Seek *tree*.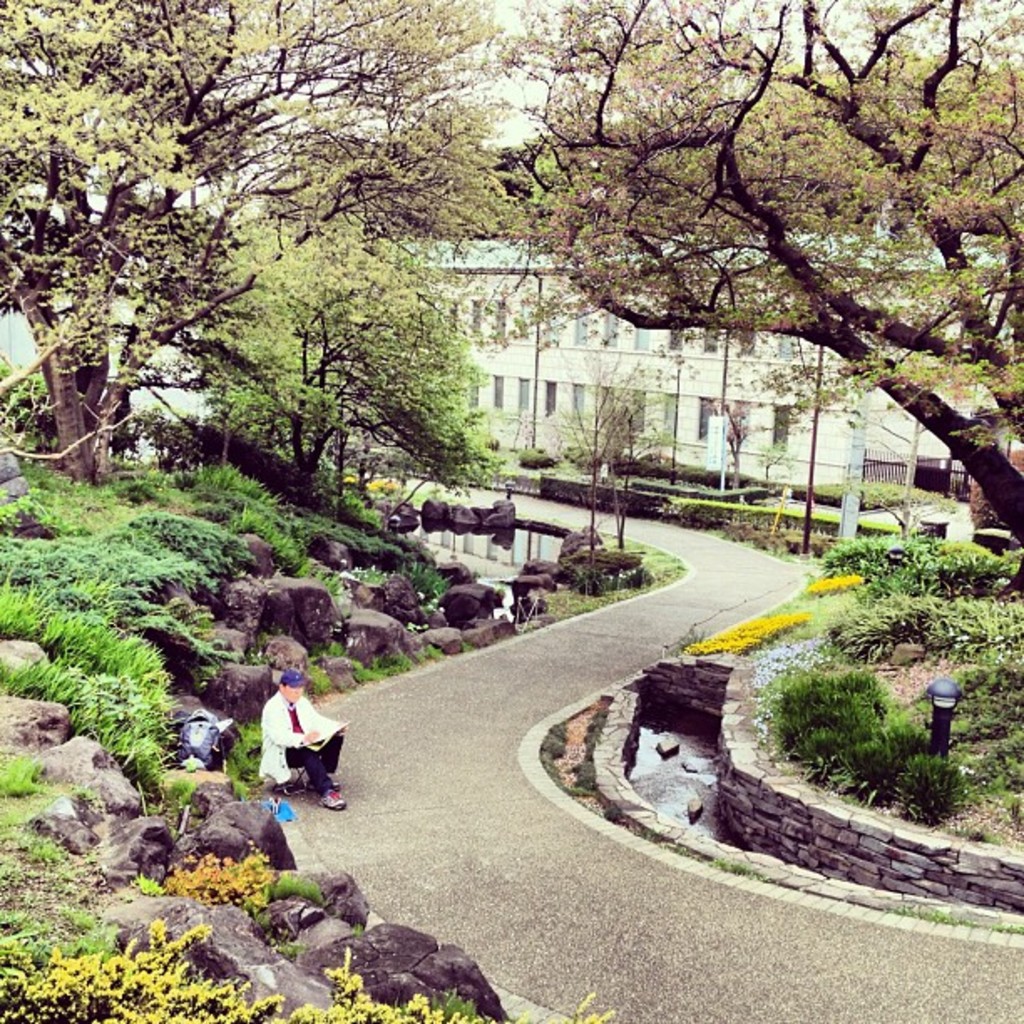
bbox=[455, 0, 1022, 556].
